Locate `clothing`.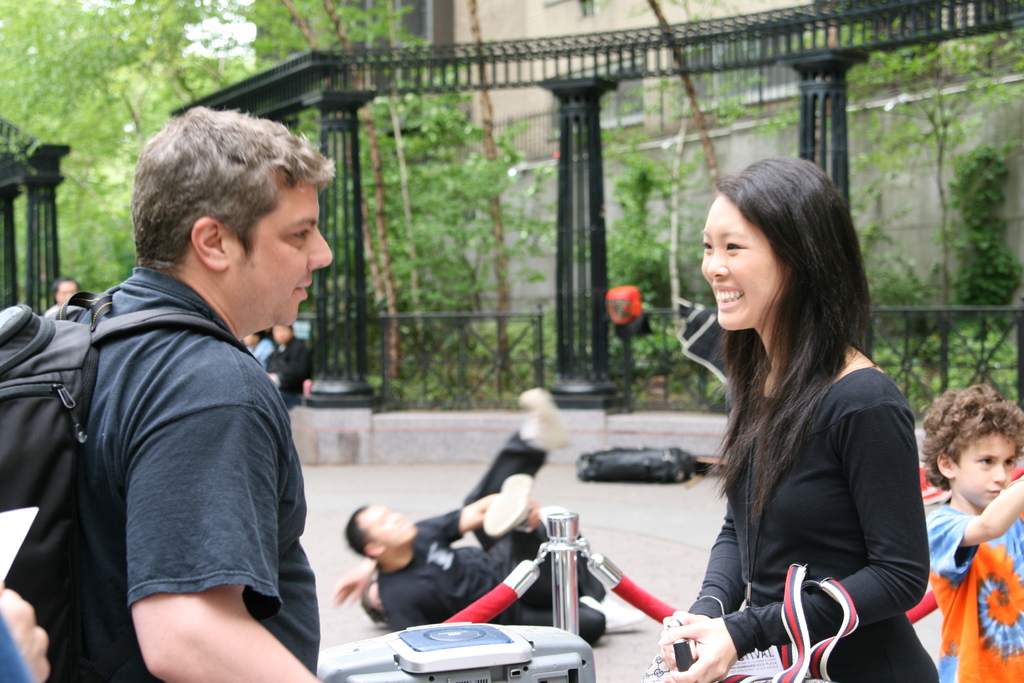
Bounding box: [x1=684, y1=358, x2=939, y2=682].
